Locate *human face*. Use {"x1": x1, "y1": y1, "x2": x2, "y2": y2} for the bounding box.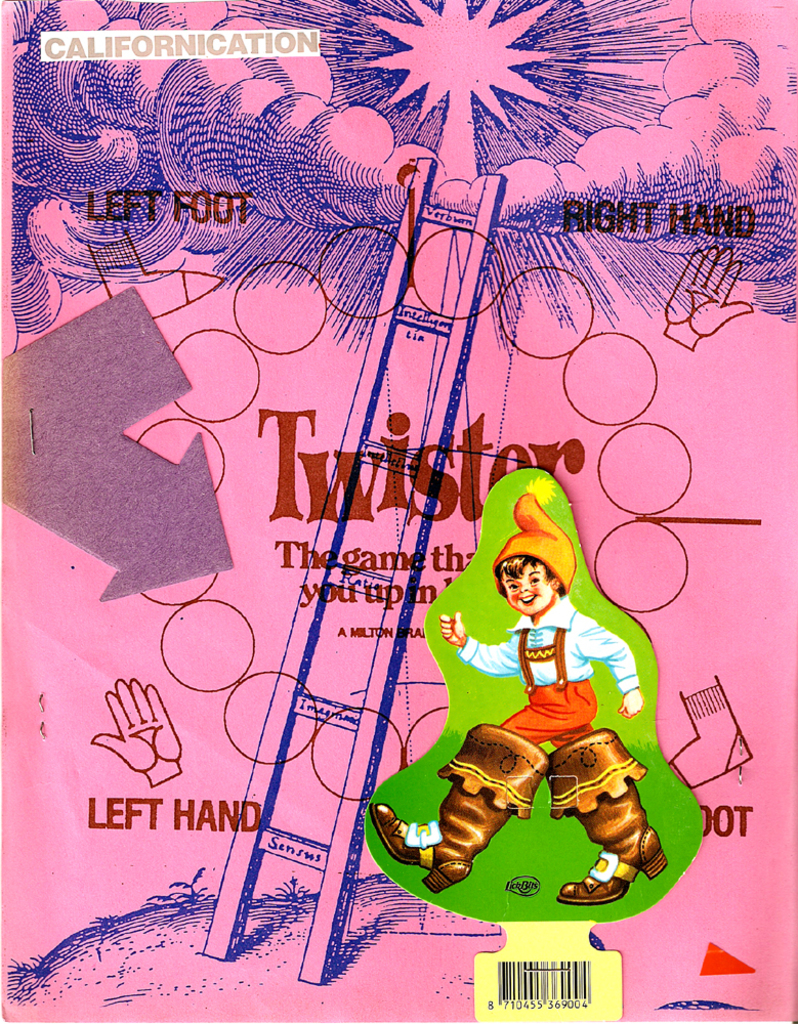
{"x1": 501, "y1": 564, "x2": 551, "y2": 616}.
